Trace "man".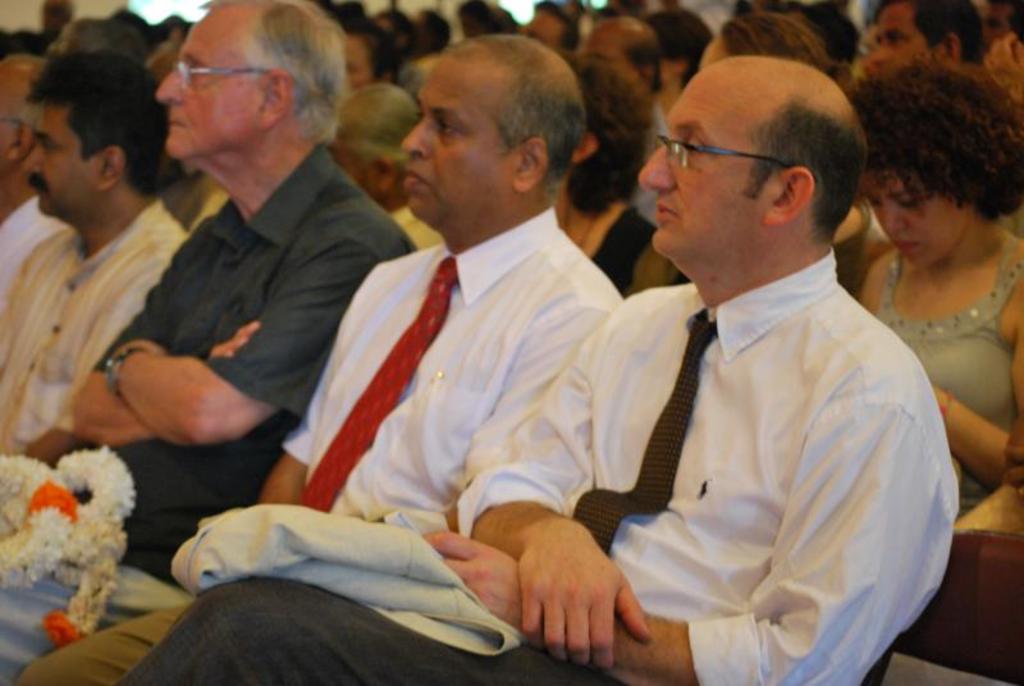
Traced to [572,18,680,223].
